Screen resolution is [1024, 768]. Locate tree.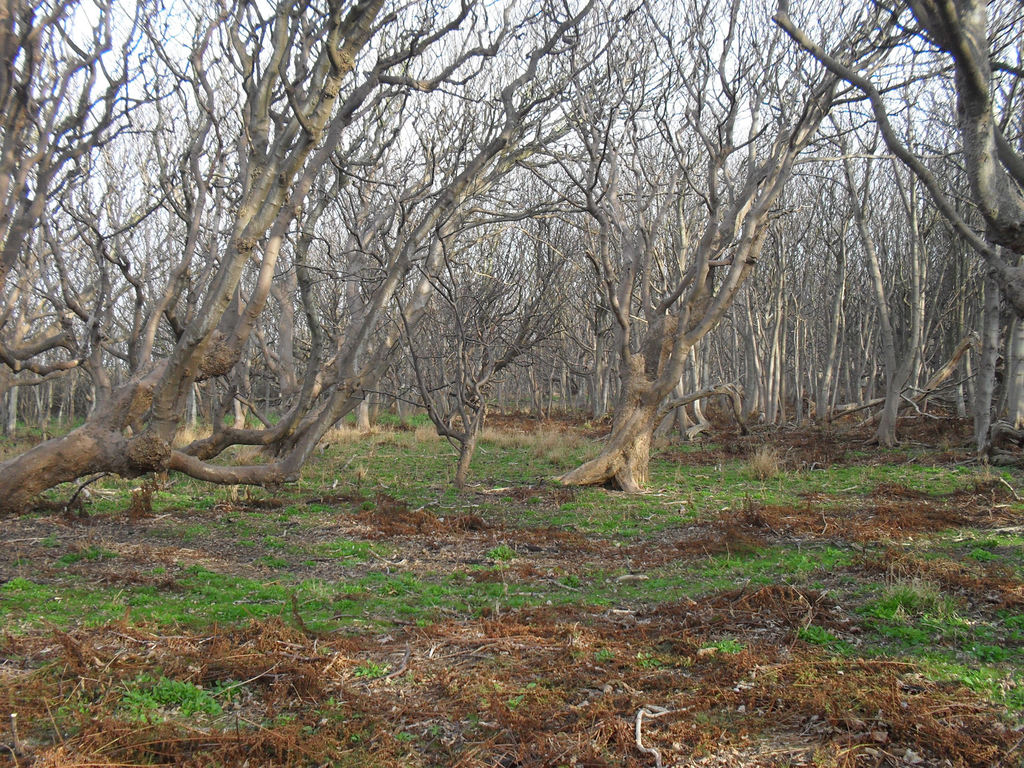
81,83,189,436.
